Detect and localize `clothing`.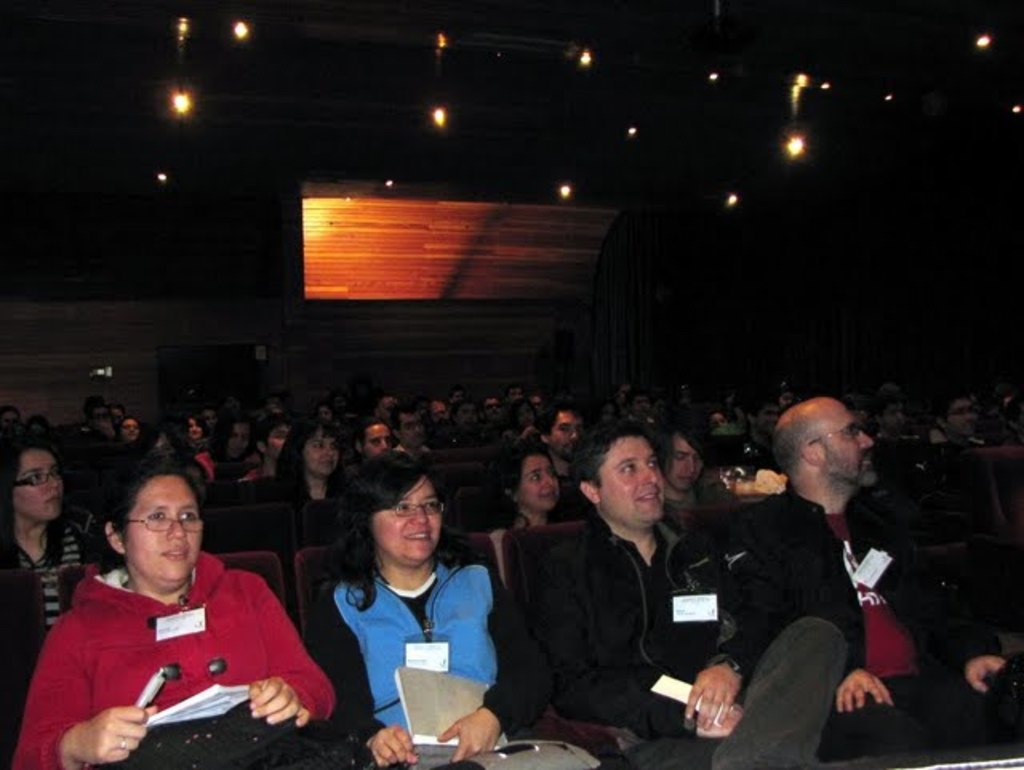
Localized at Rect(520, 501, 851, 768).
